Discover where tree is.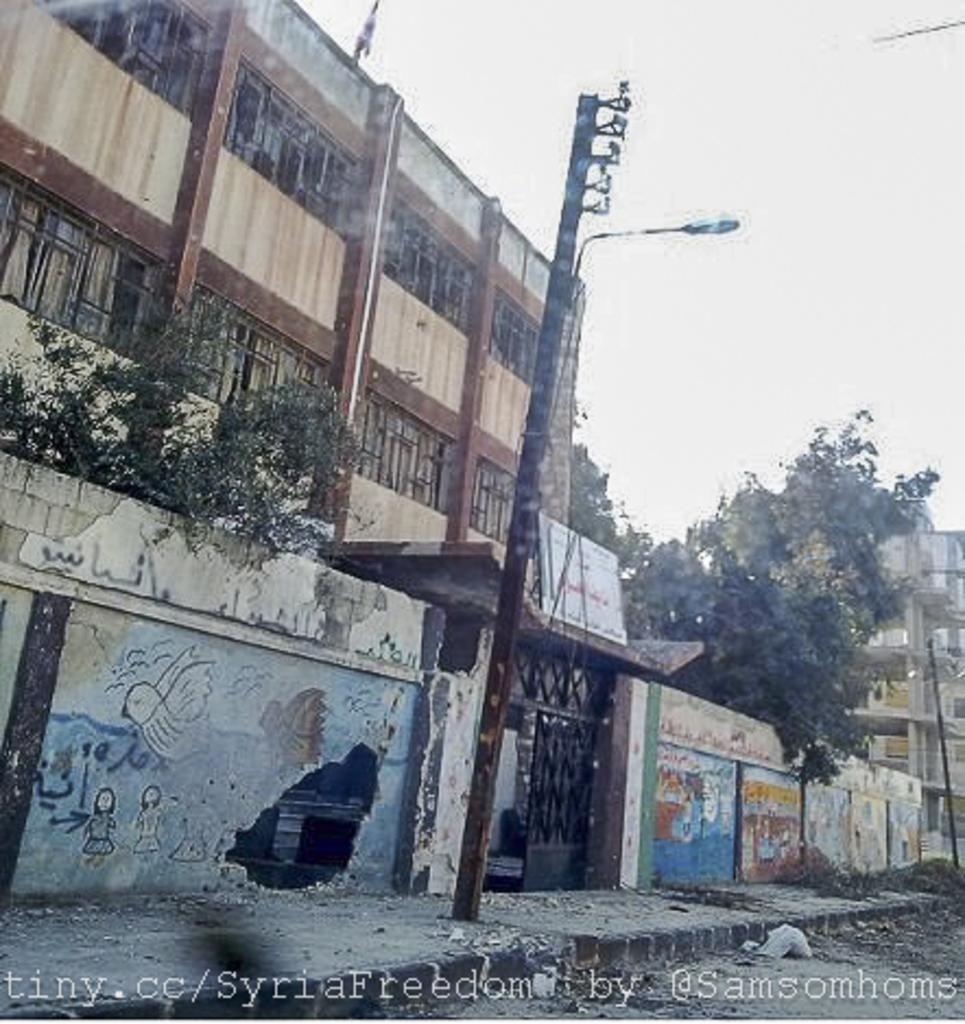
Discovered at 0, 301, 382, 596.
